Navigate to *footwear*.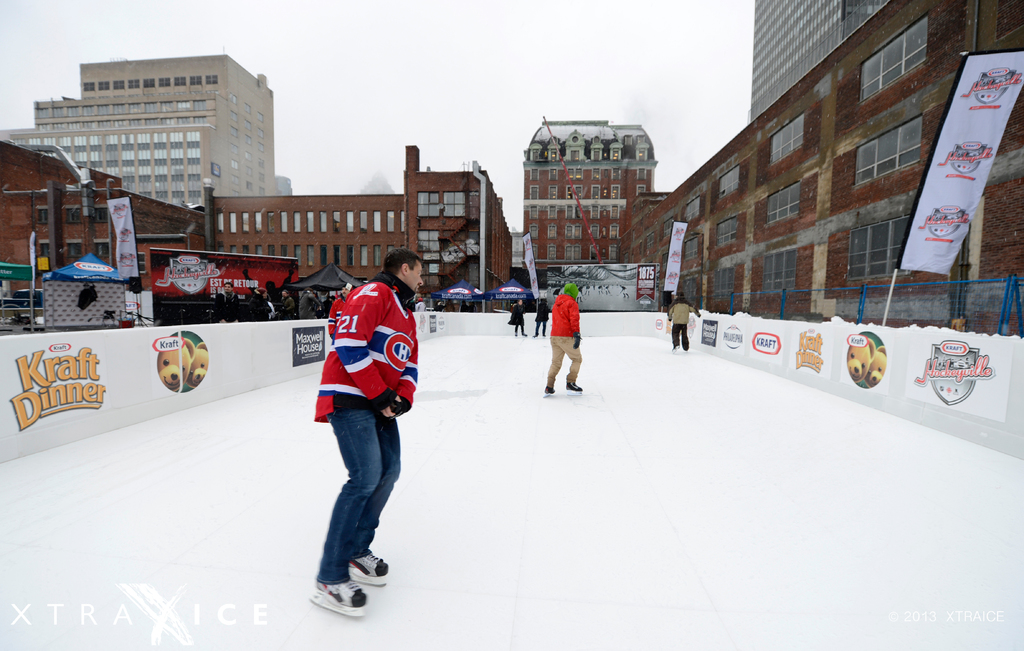
Navigation target: box=[564, 383, 583, 393].
